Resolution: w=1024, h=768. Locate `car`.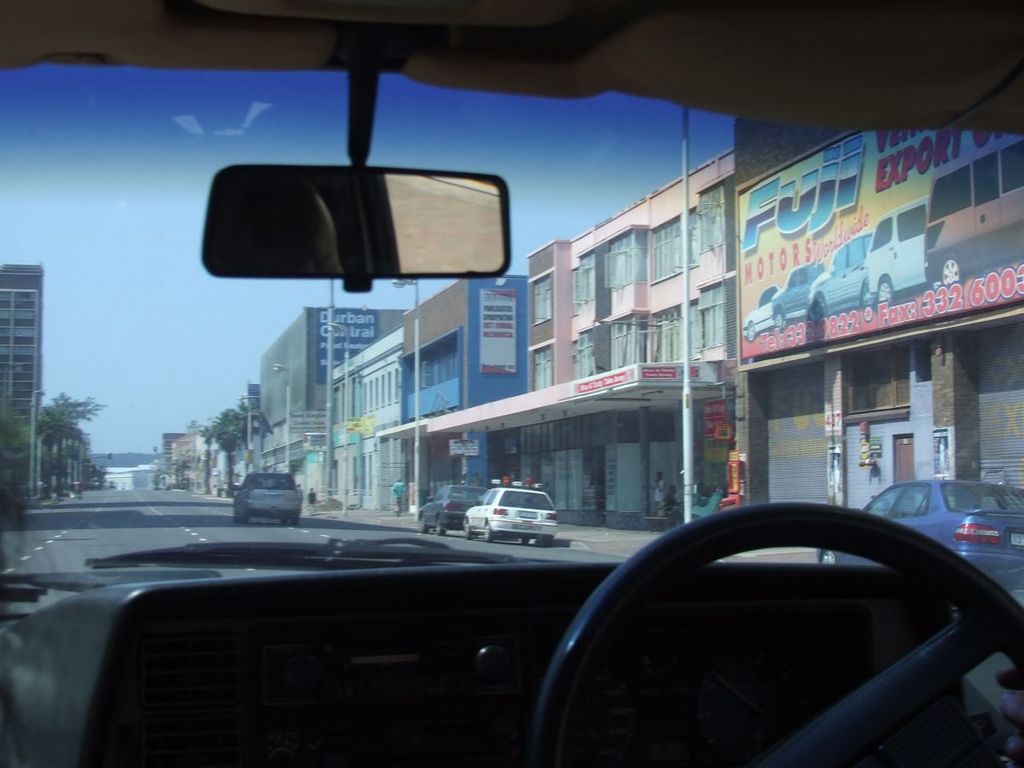
rect(0, 0, 1023, 767).
